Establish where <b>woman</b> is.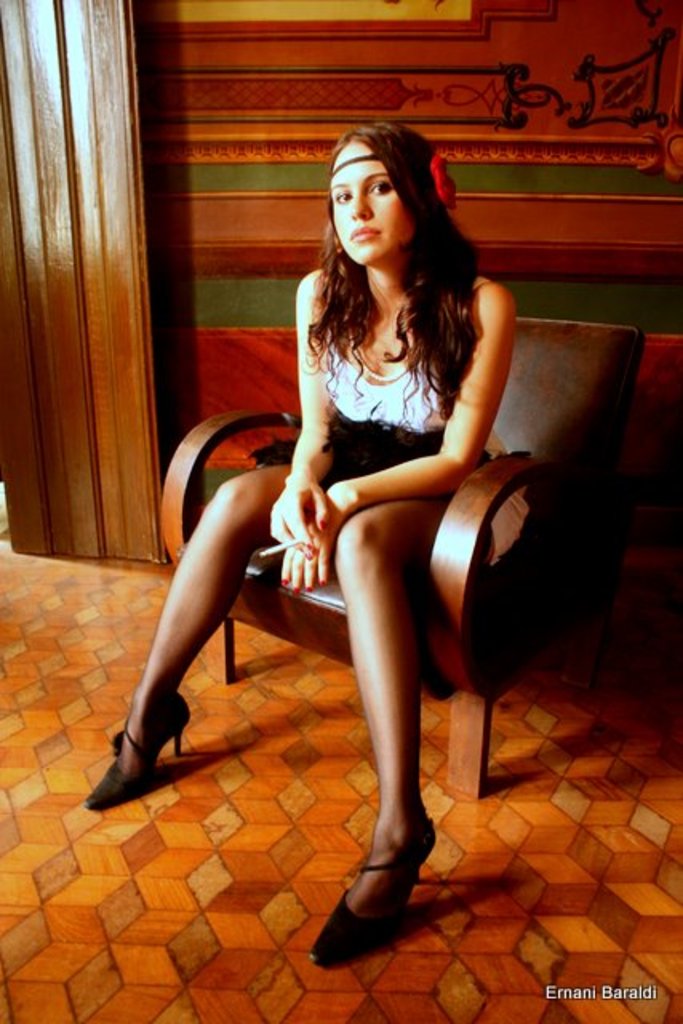
Established at rect(77, 123, 517, 976).
